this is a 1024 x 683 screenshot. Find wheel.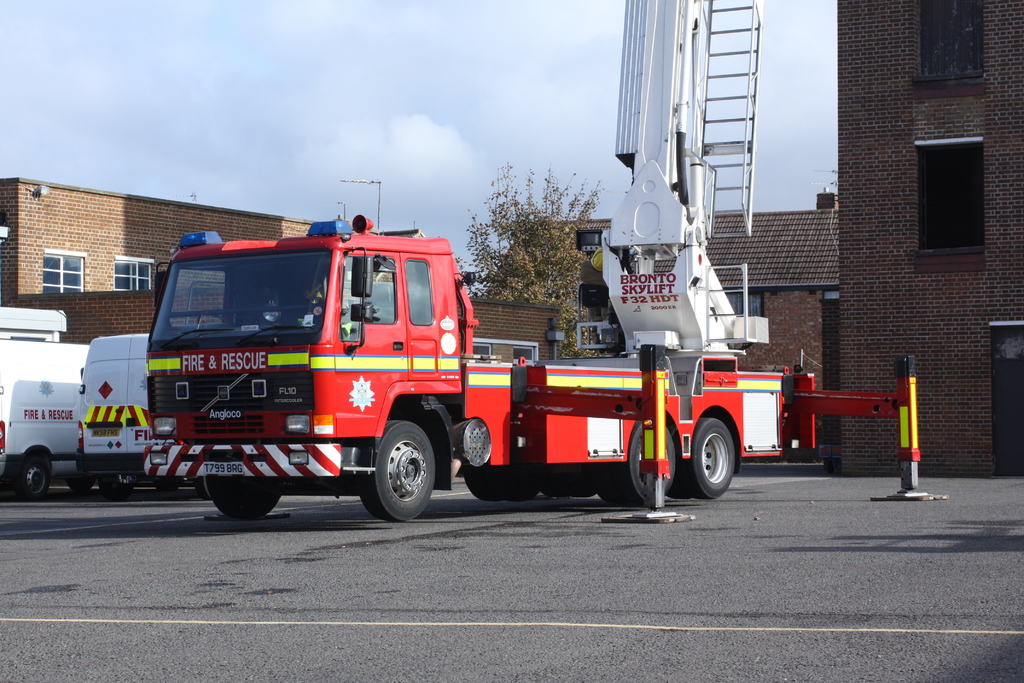
Bounding box: bbox=(206, 478, 281, 520).
